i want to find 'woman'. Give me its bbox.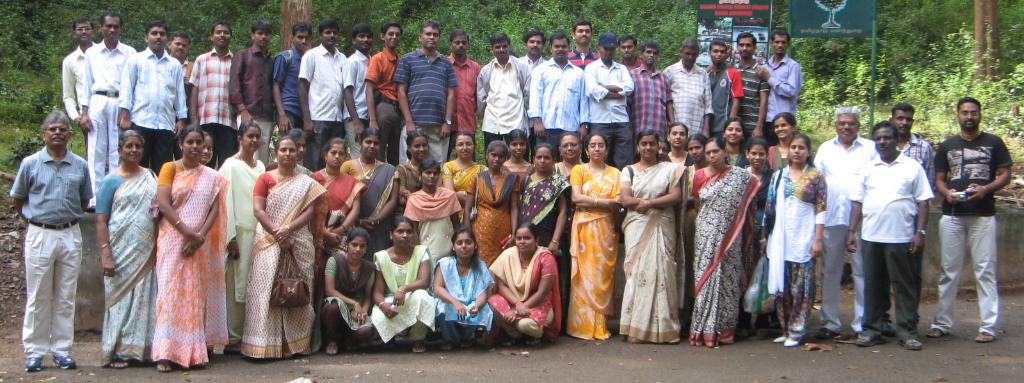
(left=485, top=224, right=563, bottom=345).
